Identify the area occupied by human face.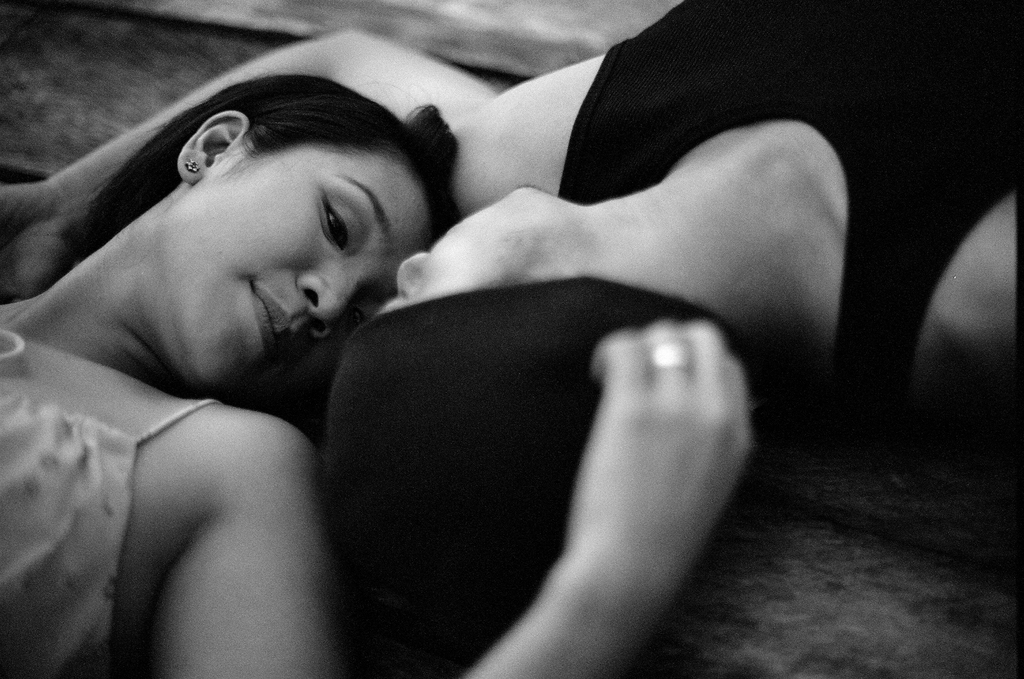
Area: 371:185:581:314.
